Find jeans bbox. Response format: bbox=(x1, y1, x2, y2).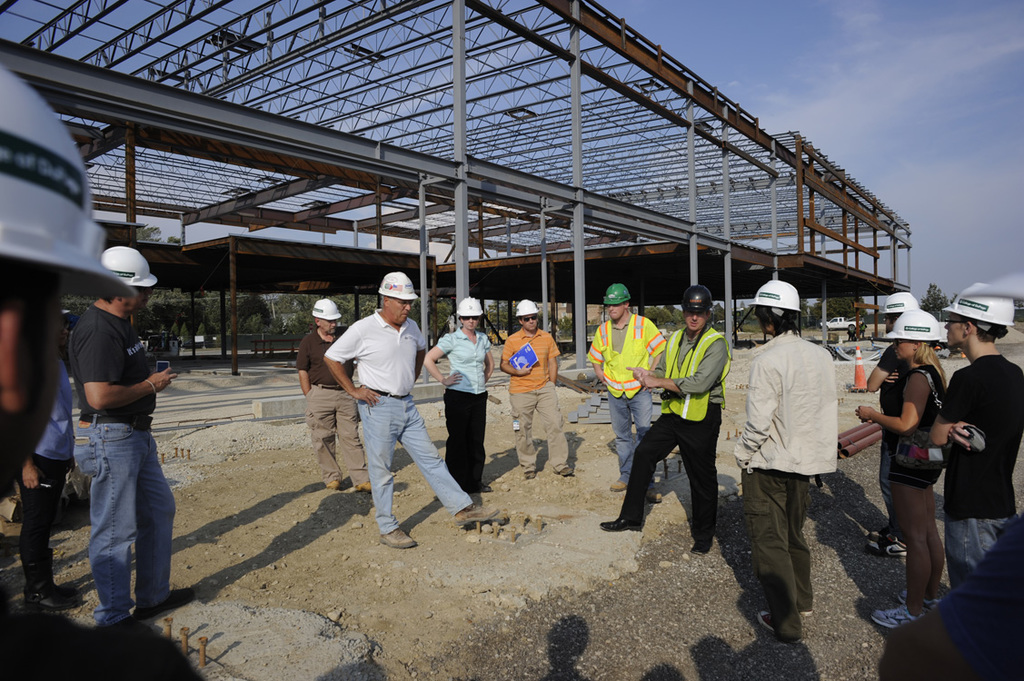
bbox=(617, 384, 652, 479).
